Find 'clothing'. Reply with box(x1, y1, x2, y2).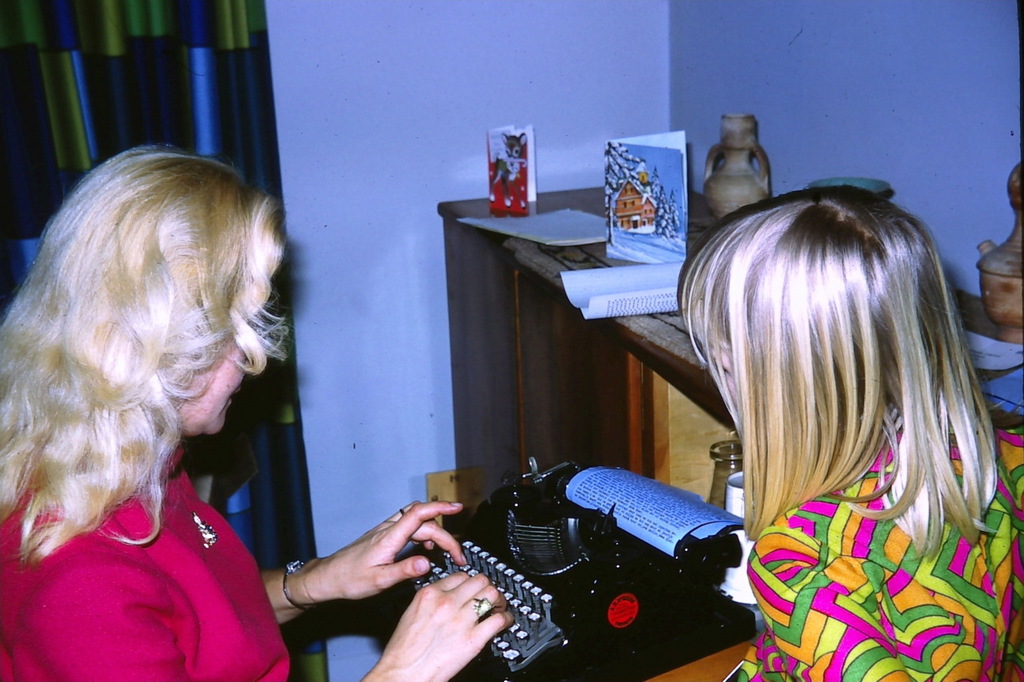
box(719, 401, 1023, 681).
